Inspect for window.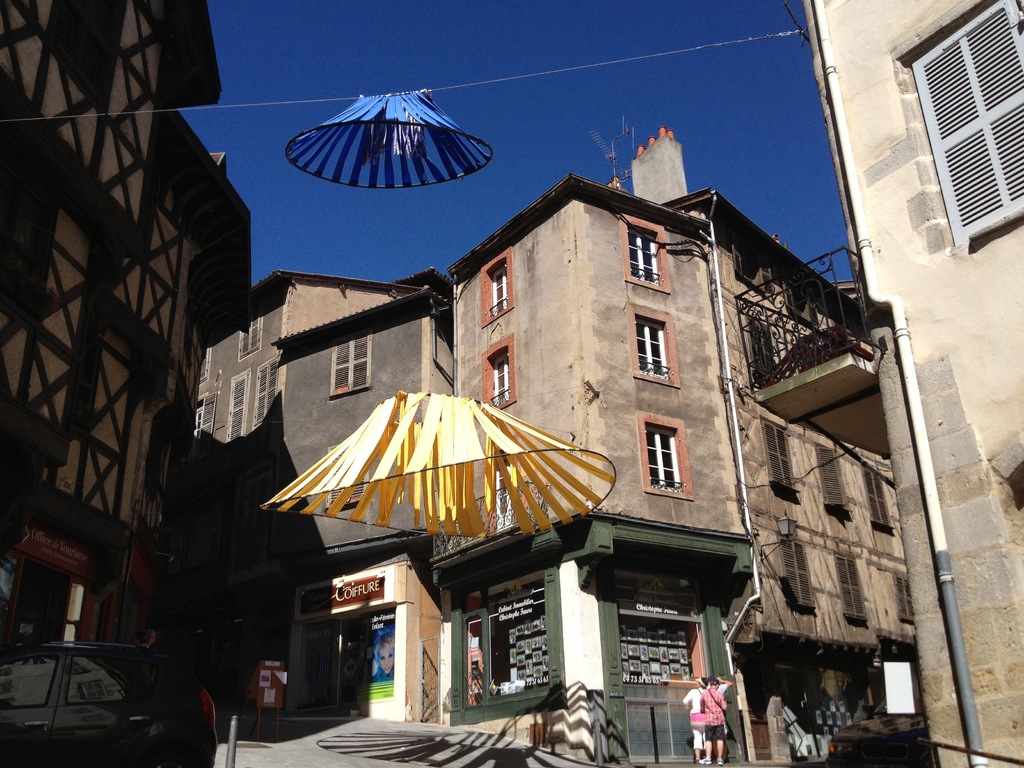
Inspection: 0 108 46 331.
